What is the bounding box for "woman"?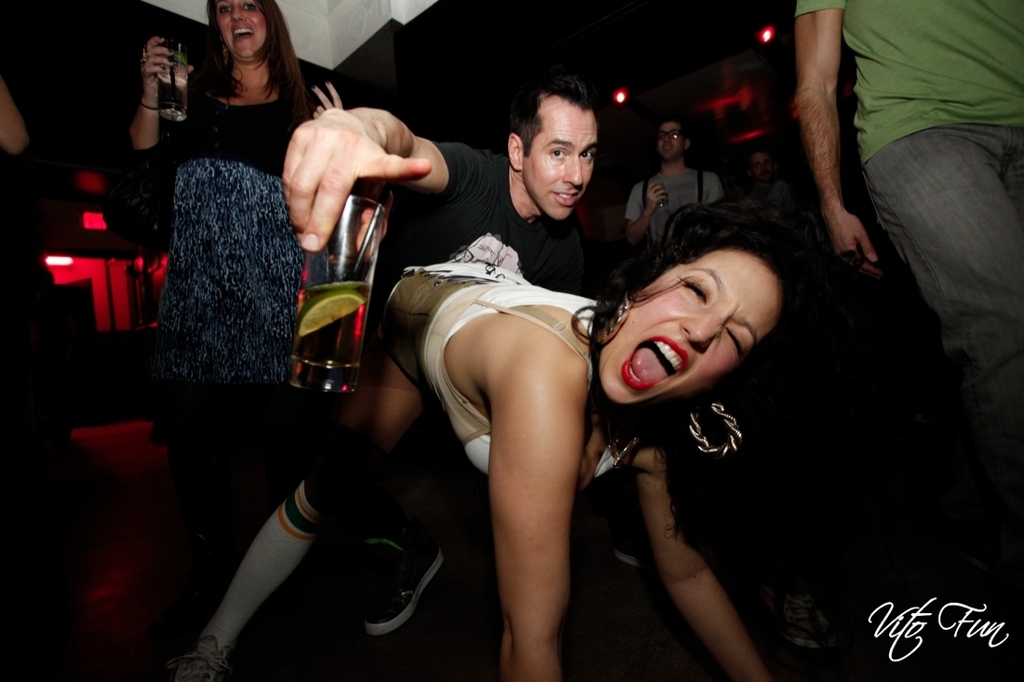
(187,194,849,675).
